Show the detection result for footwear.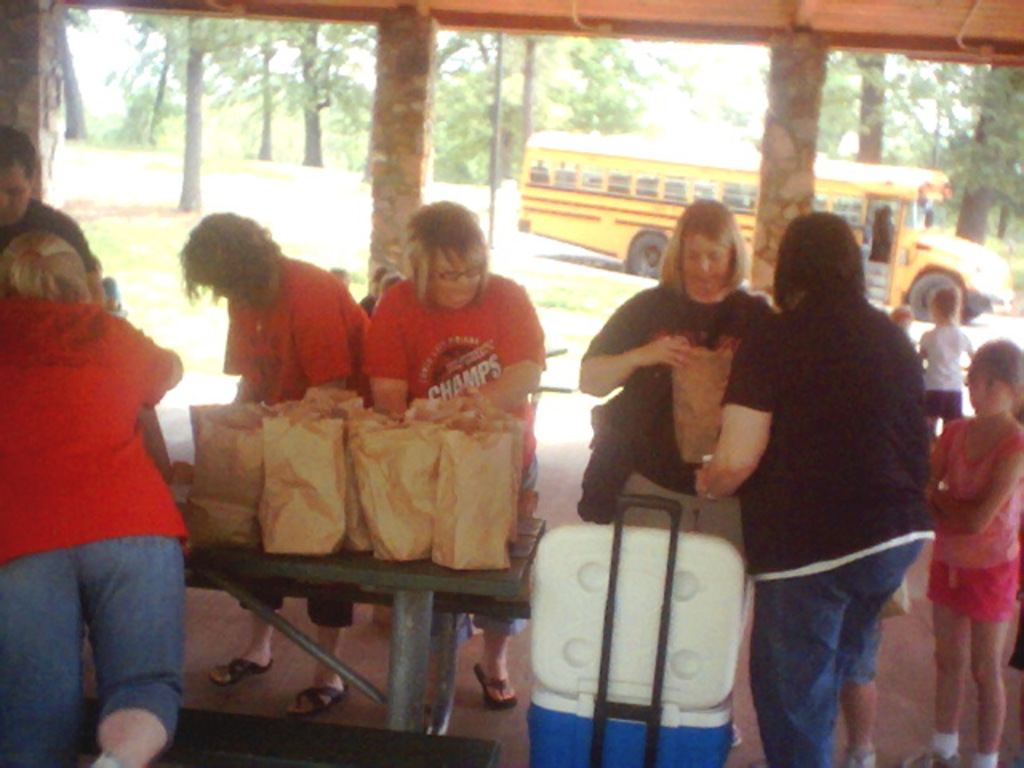
select_region(843, 749, 877, 766).
